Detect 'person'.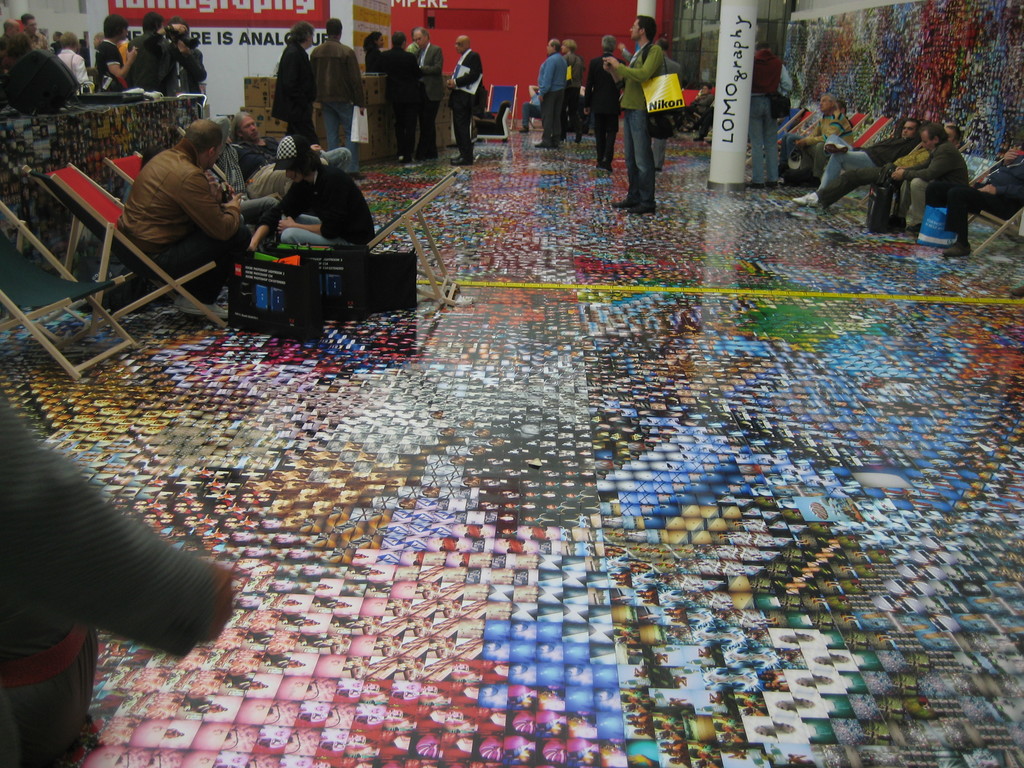
Detected at region(20, 8, 51, 63).
